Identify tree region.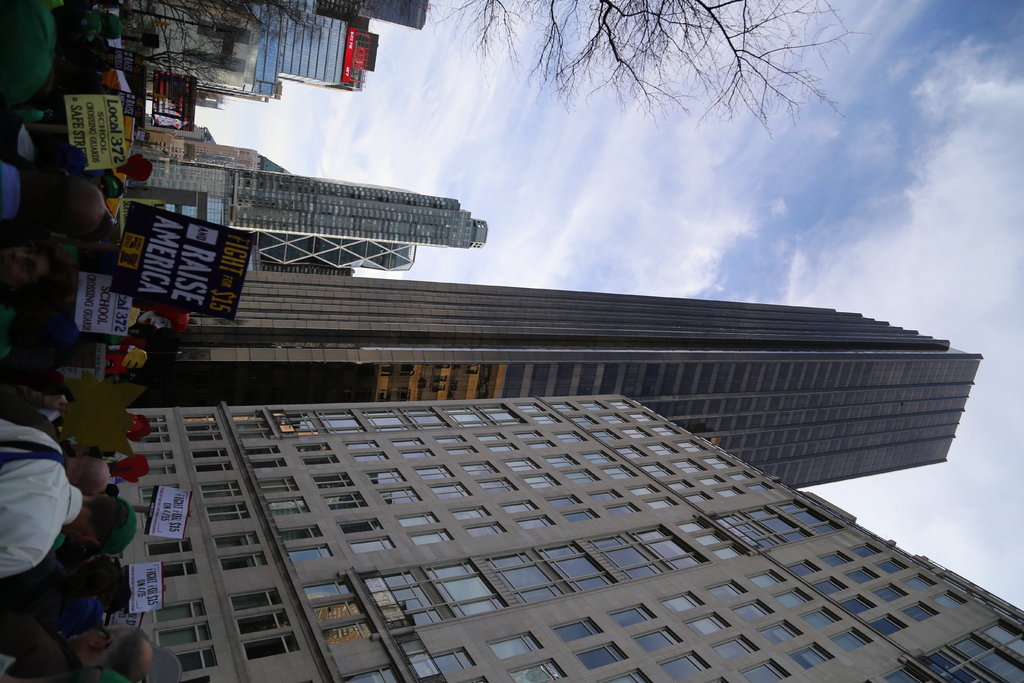
Region: (x1=407, y1=0, x2=870, y2=139).
